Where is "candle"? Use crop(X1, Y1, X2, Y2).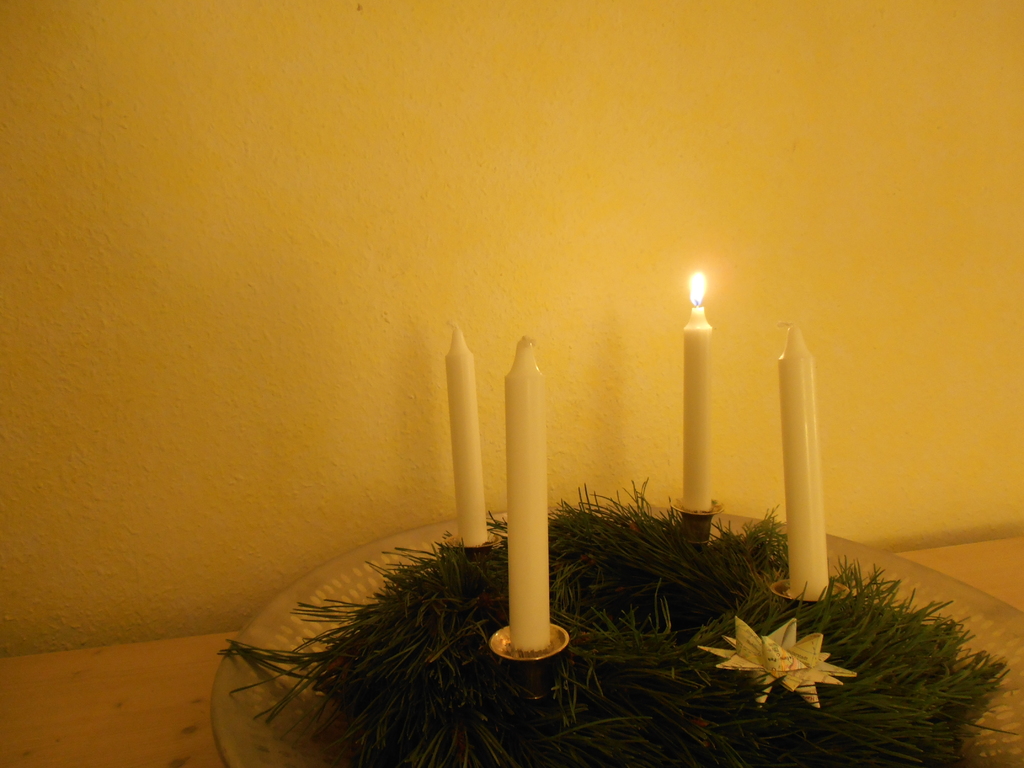
crop(447, 316, 485, 552).
